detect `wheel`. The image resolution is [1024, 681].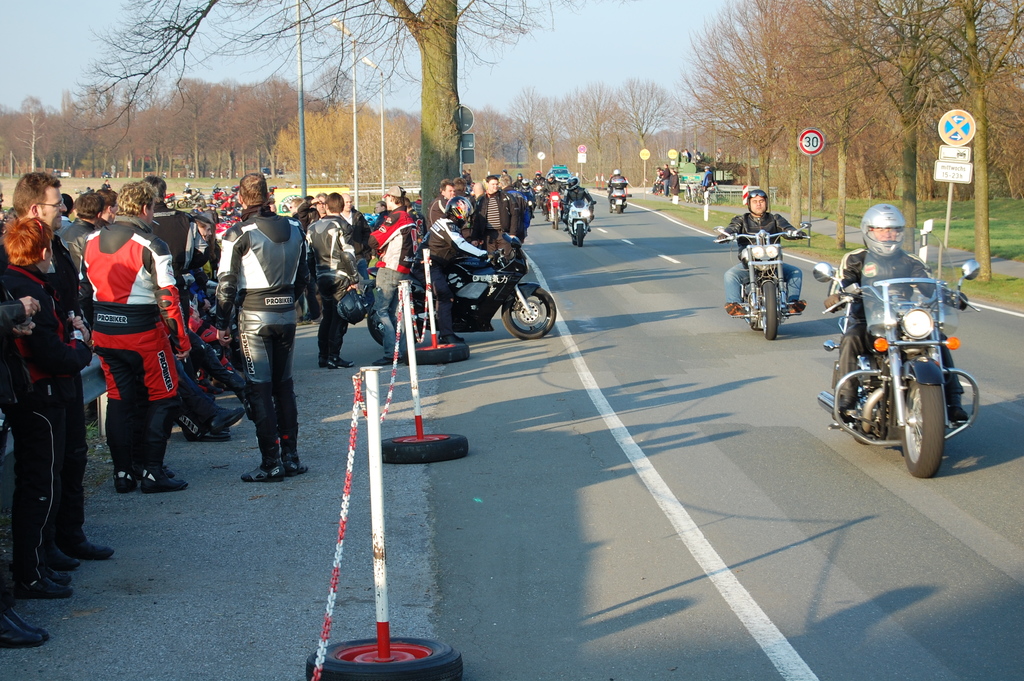
Rect(886, 350, 946, 477).
